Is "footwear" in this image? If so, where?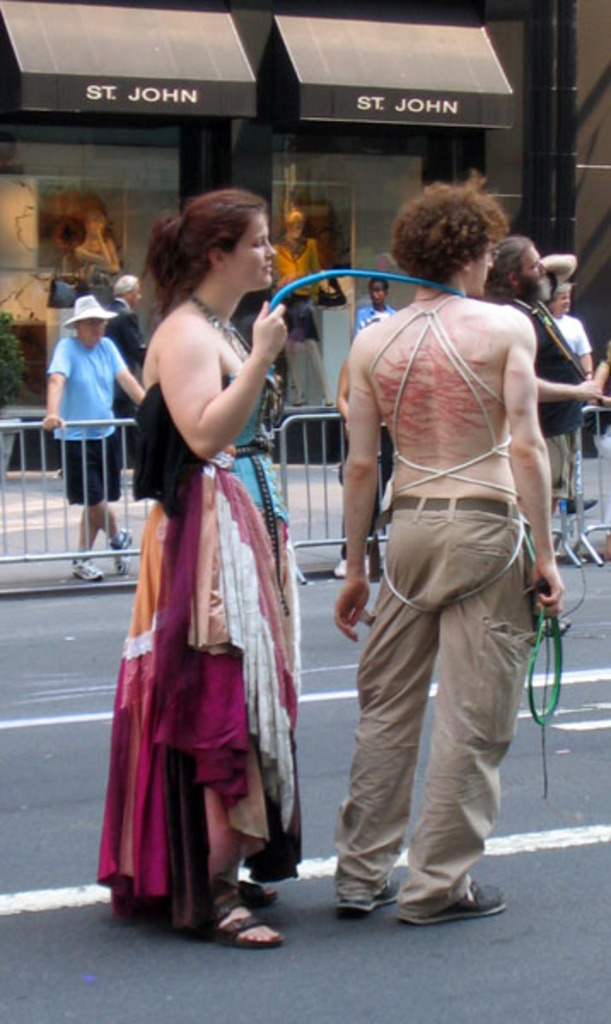
Yes, at [68,553,106,584].
